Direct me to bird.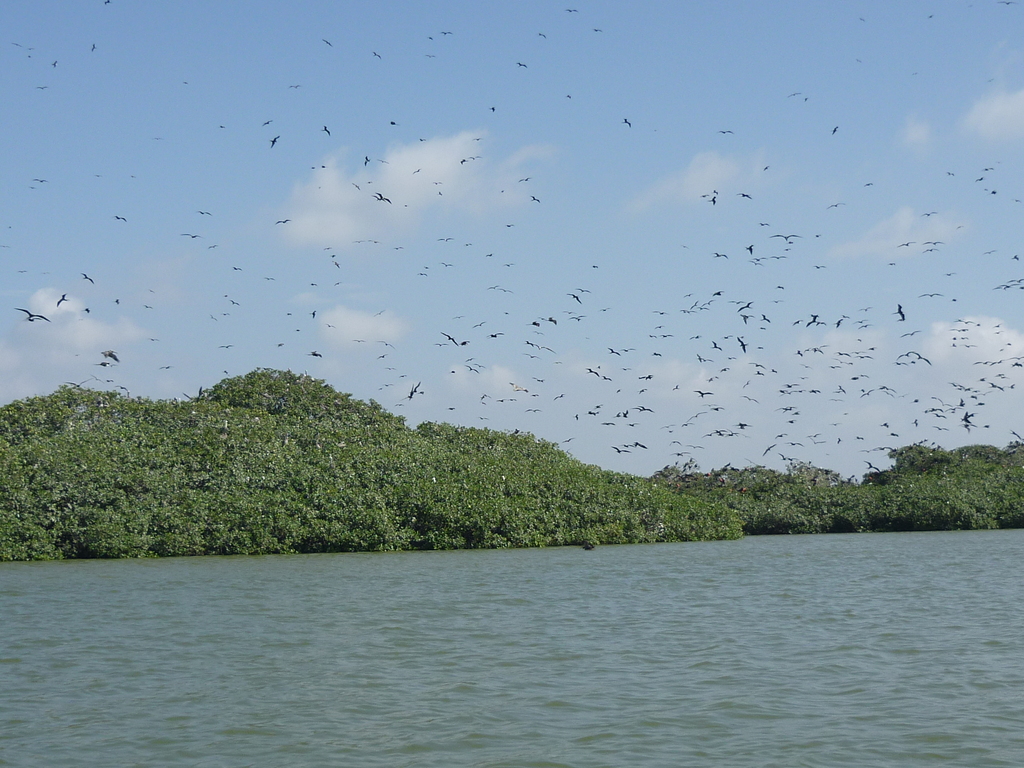
Direction: x1=717, y1=130, x2=734, y2=138.
